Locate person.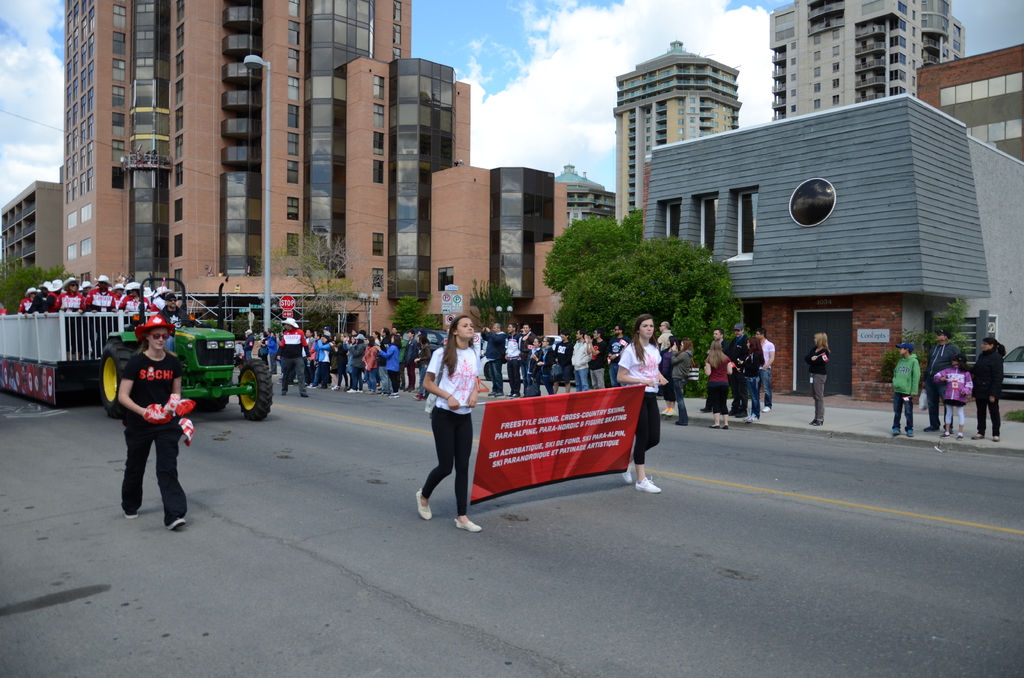
Bounding box: locate(278, 319, 310, 393).
